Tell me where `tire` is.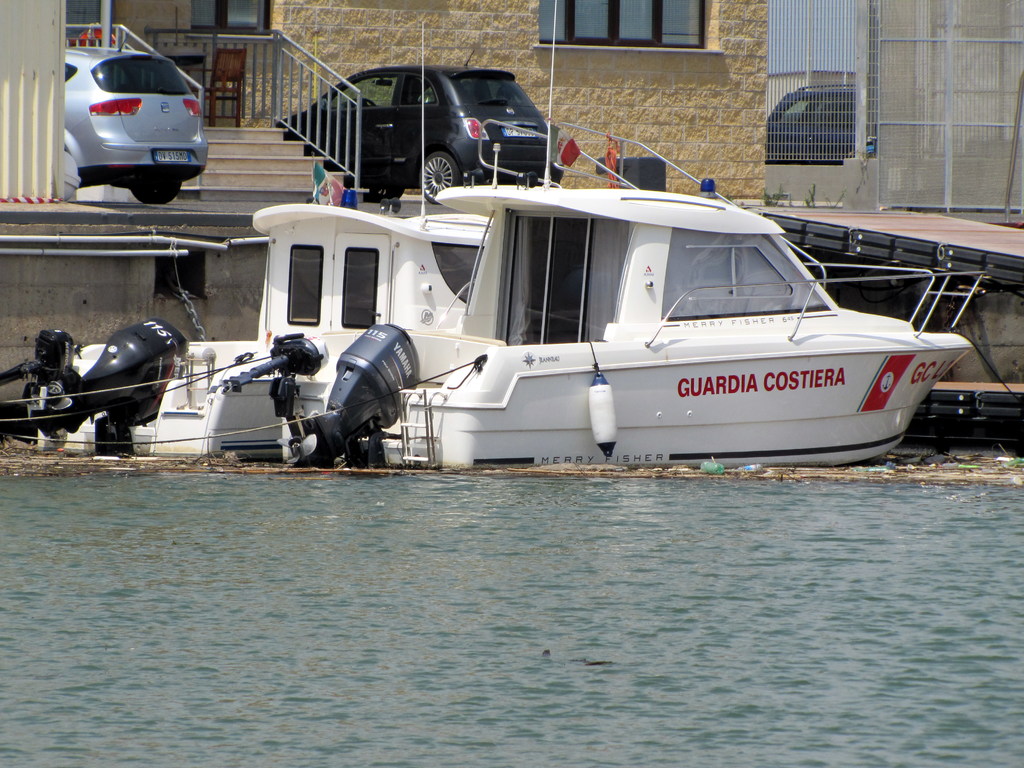
`tire` is at l=132, t=179, r=182, b=205.
